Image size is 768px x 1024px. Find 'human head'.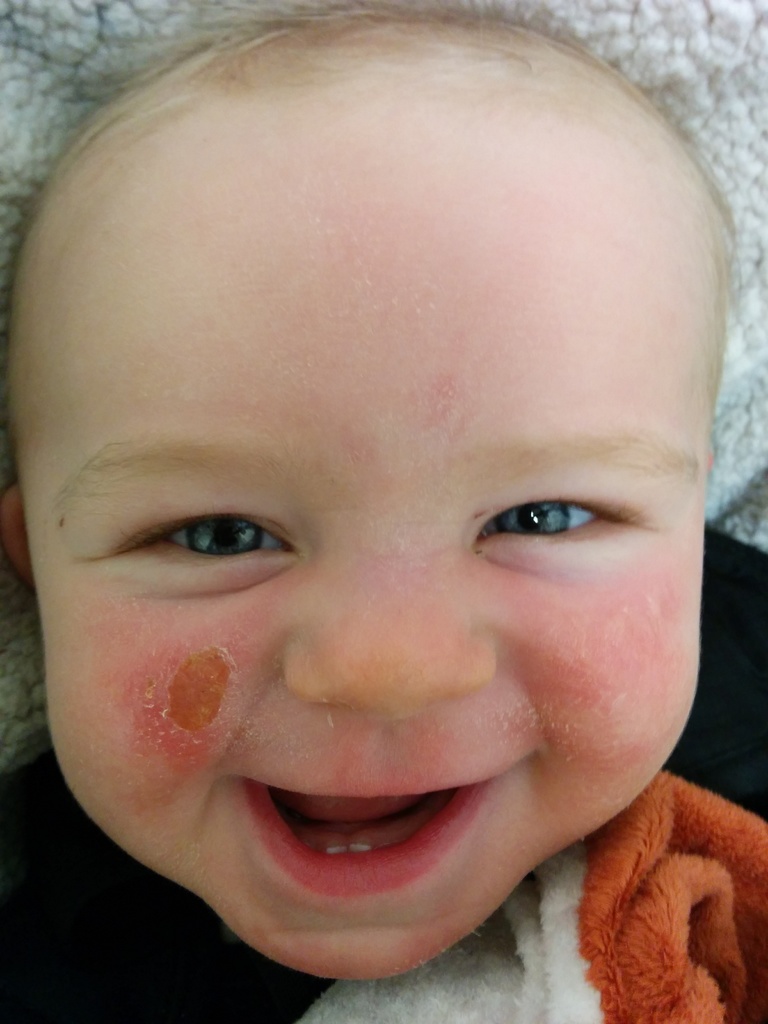
pyautogui.locateOnScreen(0, 0, 749, 986).
